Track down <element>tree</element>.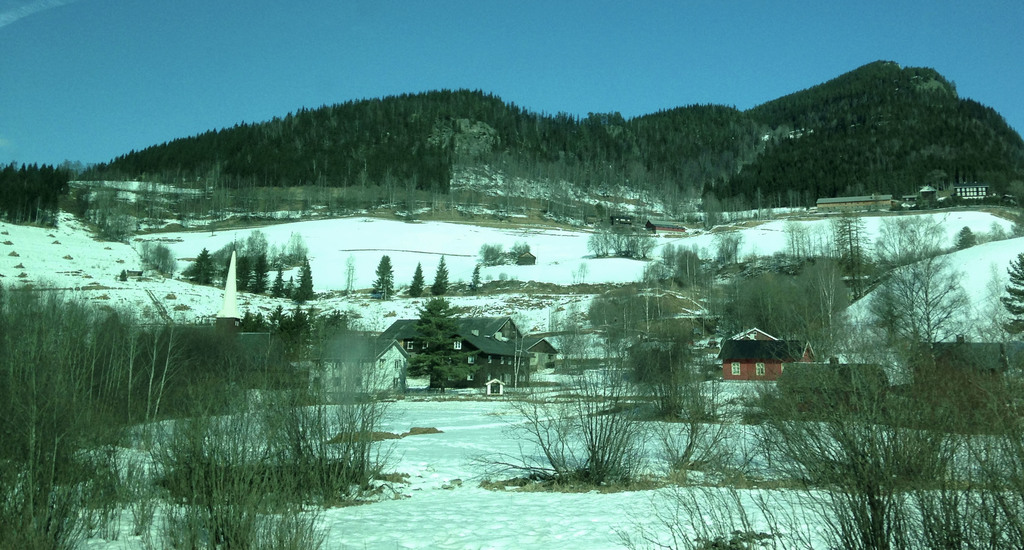
Tracked to BBox(269, 274, 286, 303).
